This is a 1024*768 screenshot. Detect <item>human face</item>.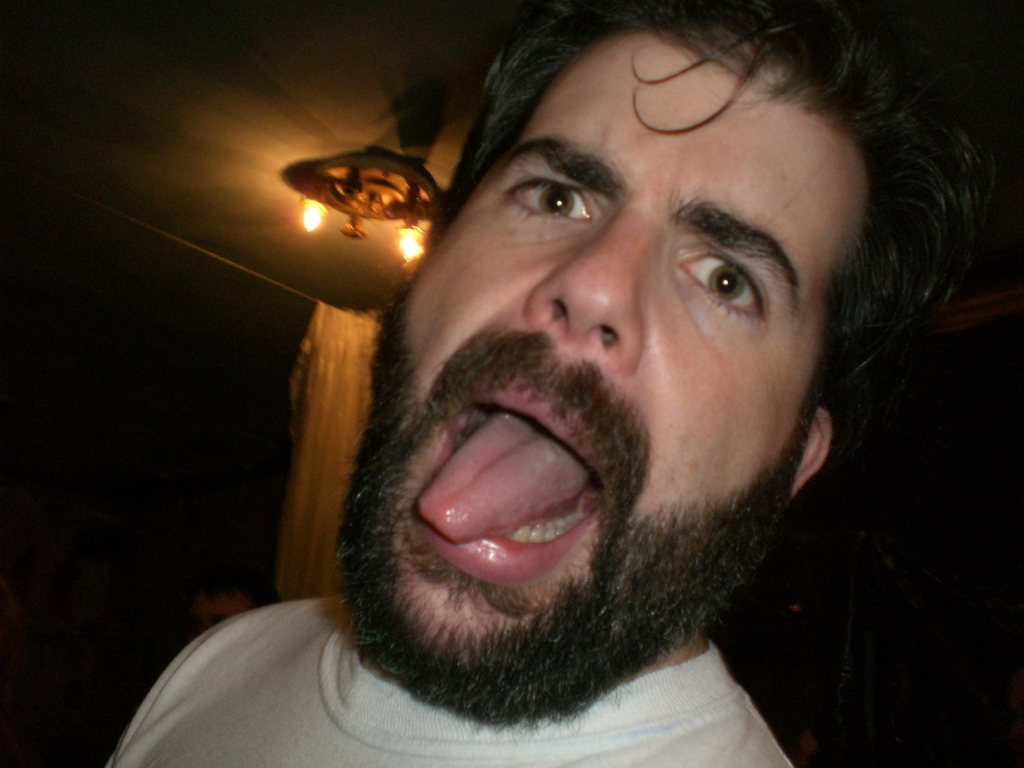
382:40:867:646.
